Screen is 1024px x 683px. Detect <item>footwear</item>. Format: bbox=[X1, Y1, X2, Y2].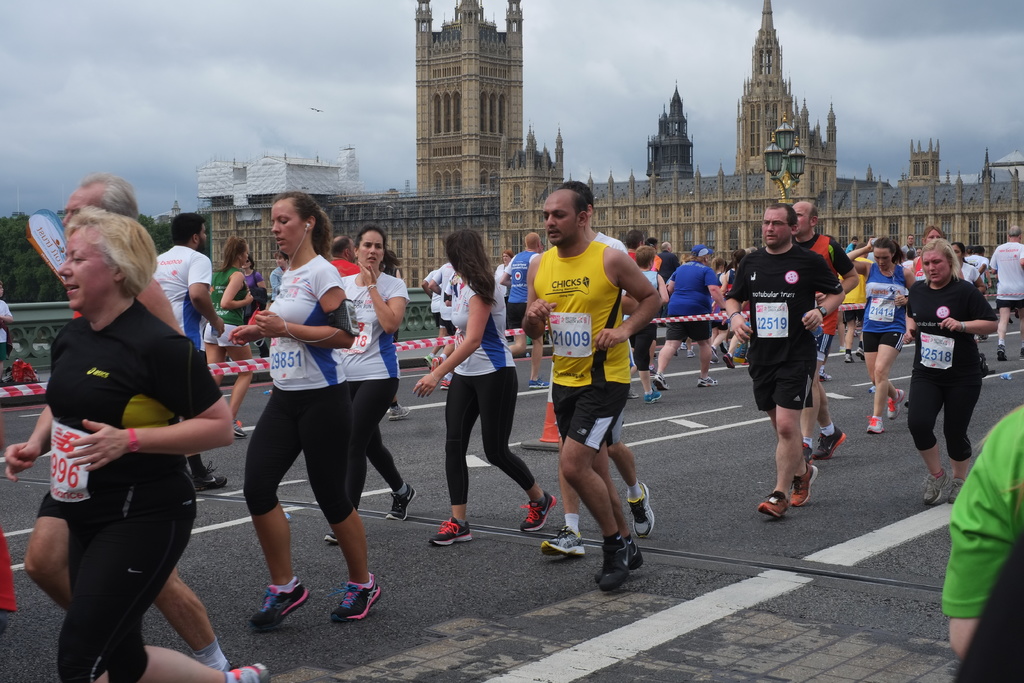
bbox=[687, 348, 697, 358].
